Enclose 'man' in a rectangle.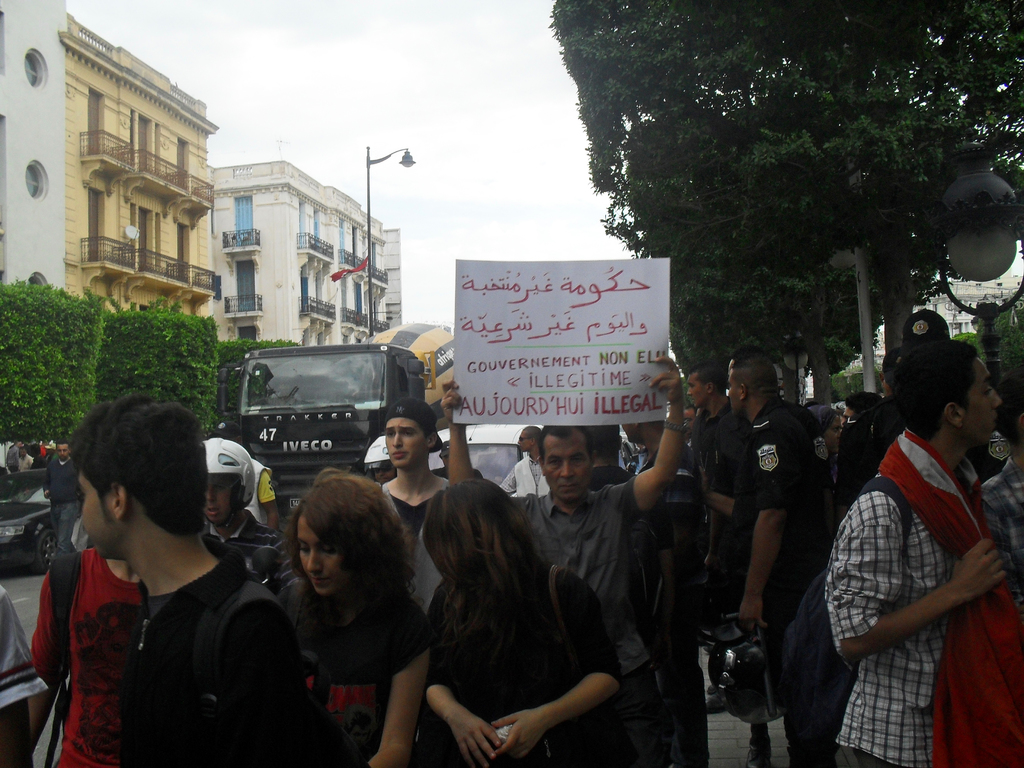
<bbox>726, 357, 834, 651</bbox>.
